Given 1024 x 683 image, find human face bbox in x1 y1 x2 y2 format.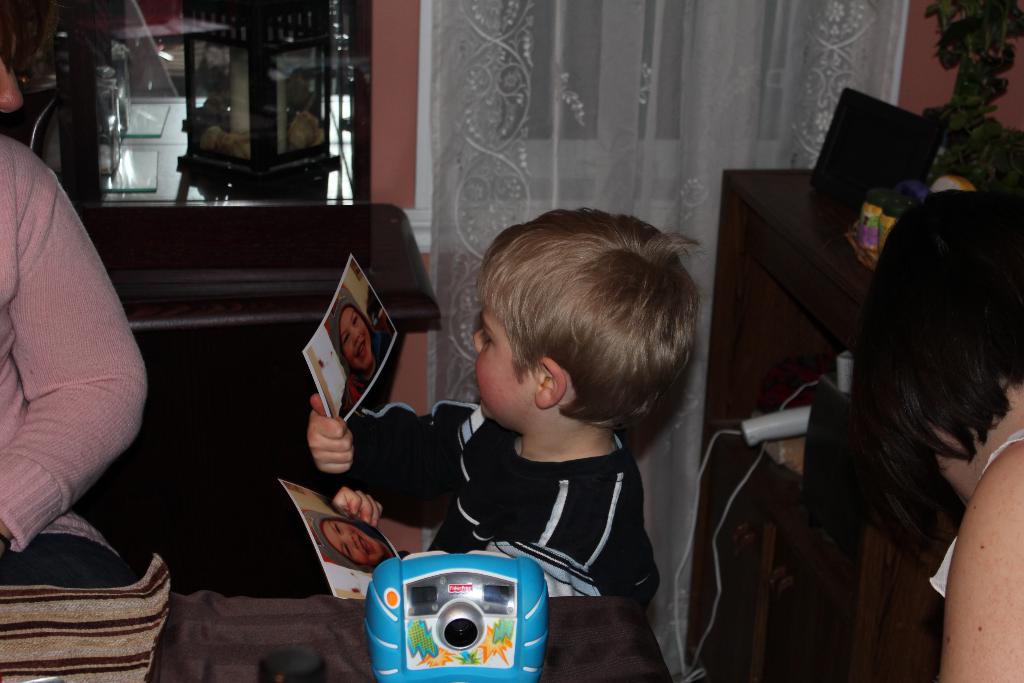
341 307 371 367.
